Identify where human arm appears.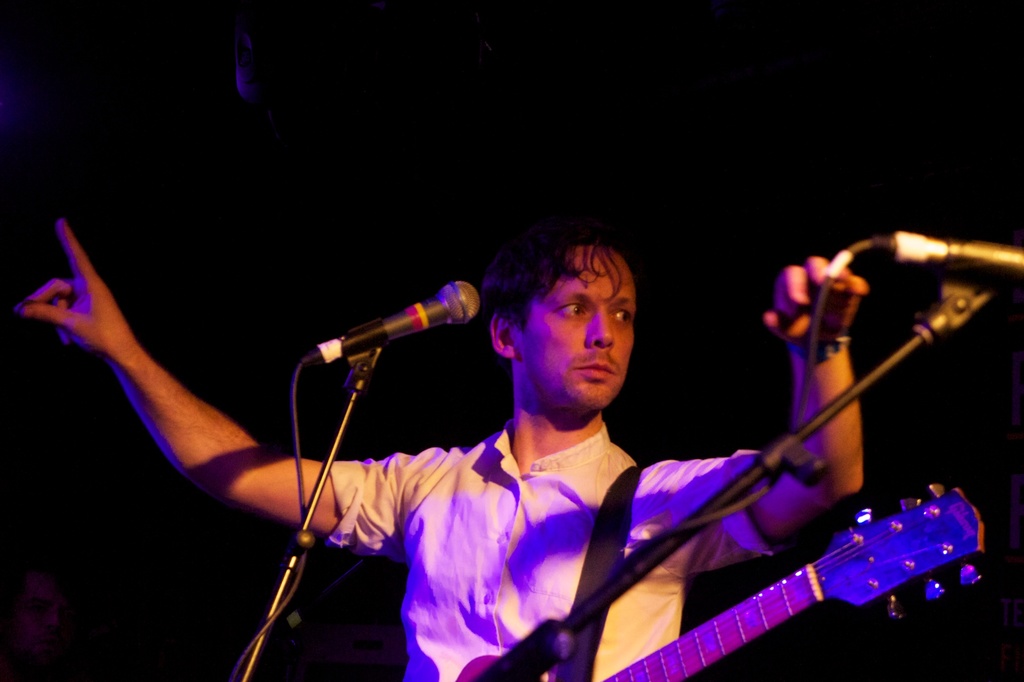
Appears at l=49, t=248, r=383, b=587.
